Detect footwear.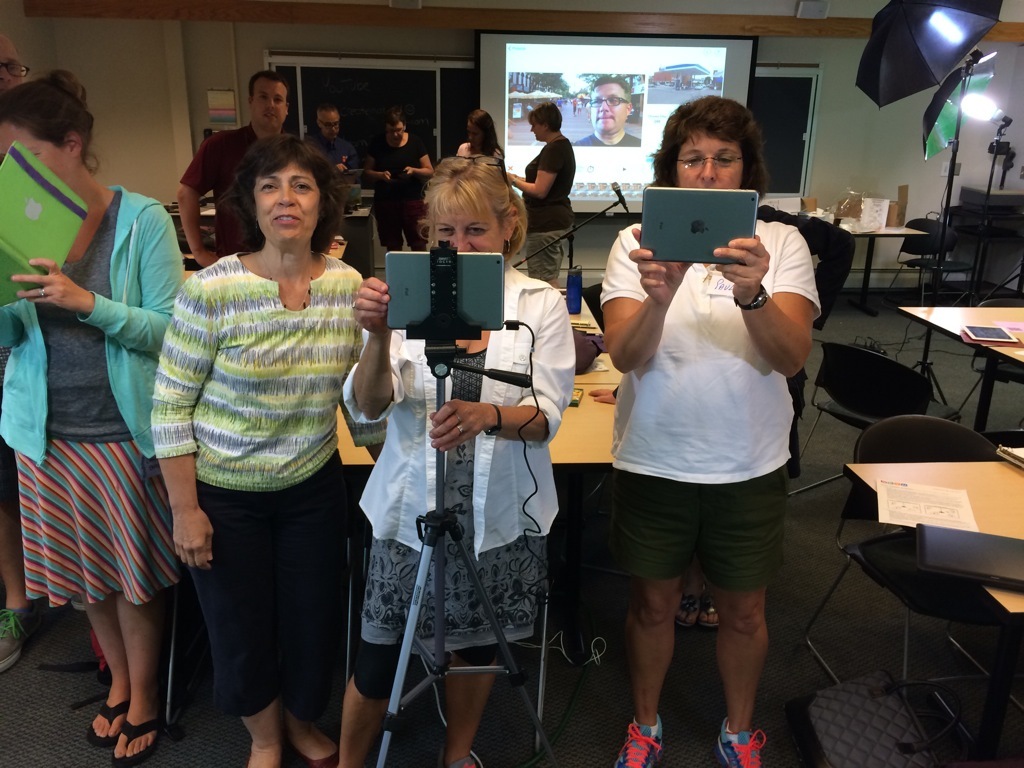
Detected at (left=700, top=592, right=721, bottom=625).
